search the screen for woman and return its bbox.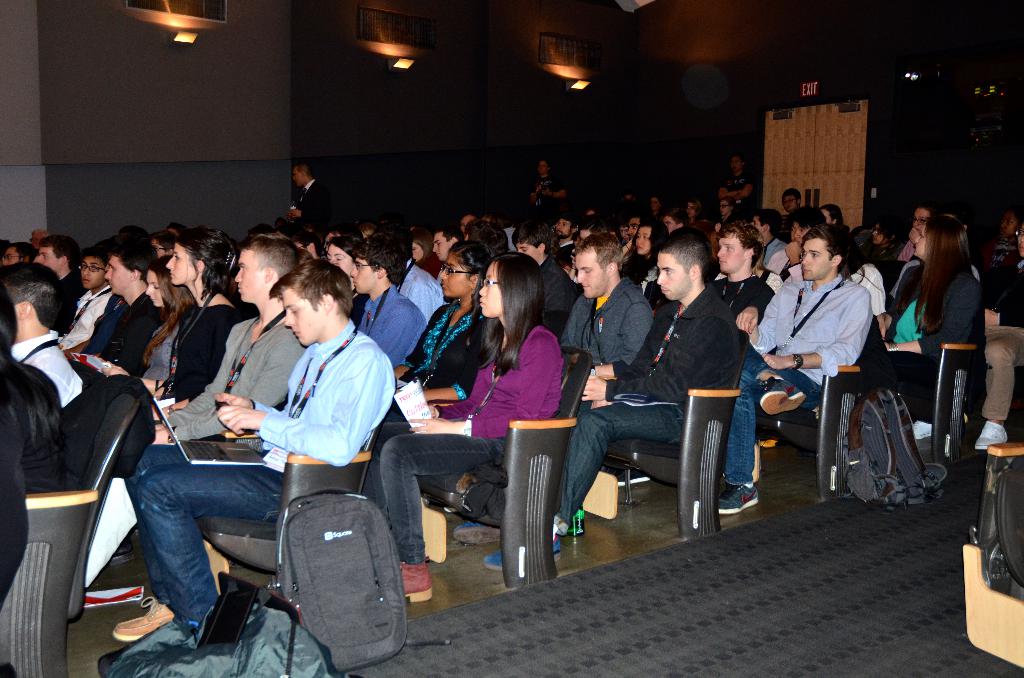
Found: pyautogui.locateOnScreen(149, 225, 243, 423).
